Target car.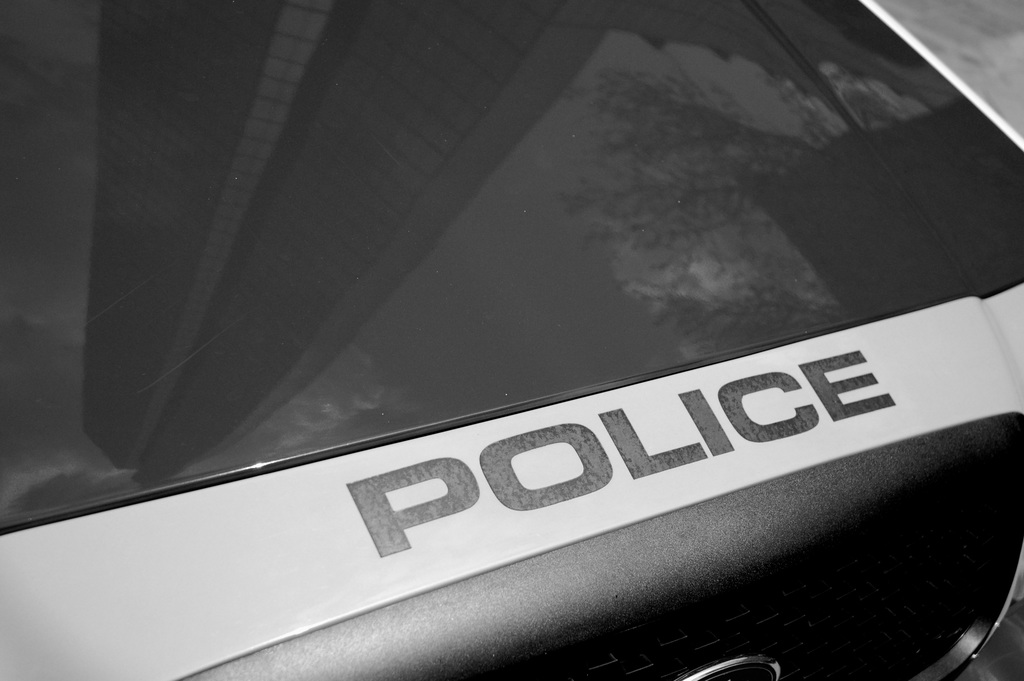
Target region: <bbox>0, 0, 1023, 680</bbox>.
